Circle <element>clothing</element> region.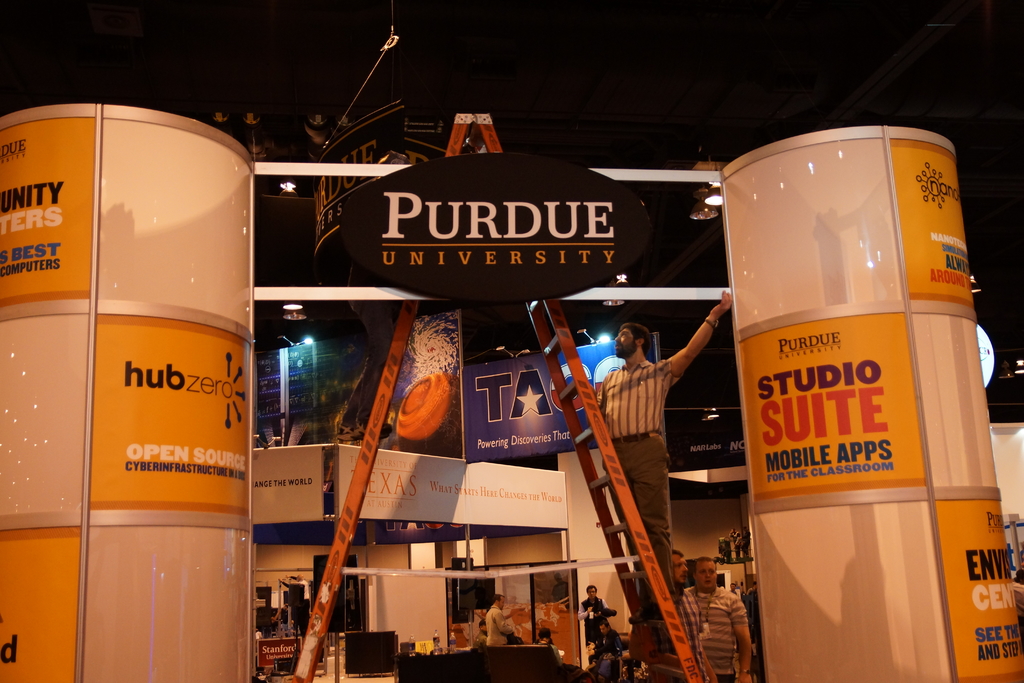
Region: (483,606,514,643).
